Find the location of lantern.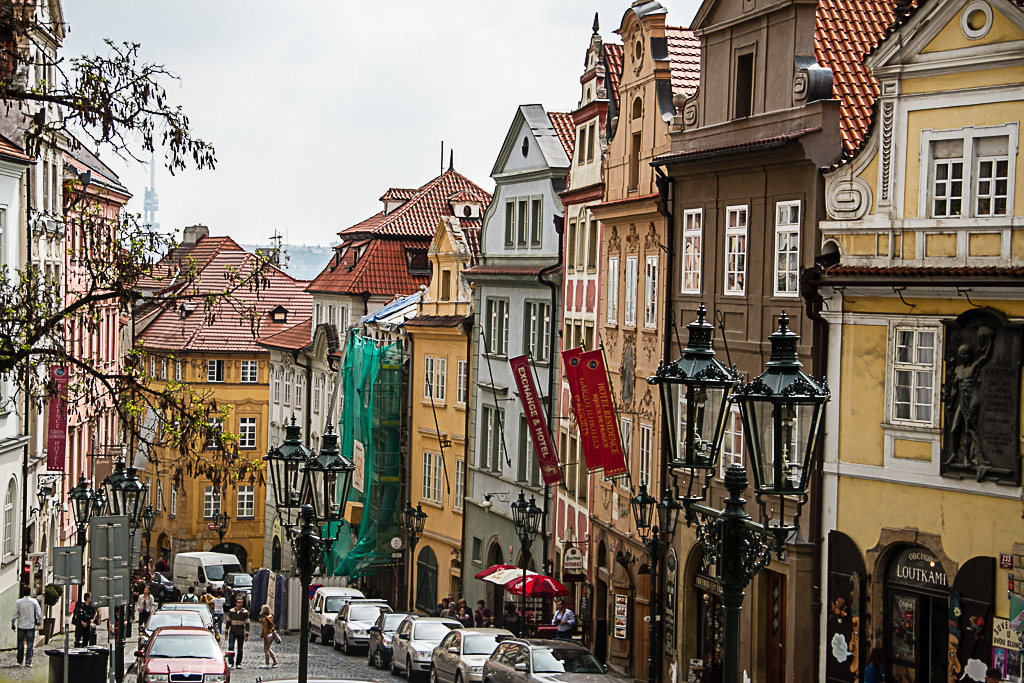
Location: (x1=412, y1=503, x2=426, y2=539).
